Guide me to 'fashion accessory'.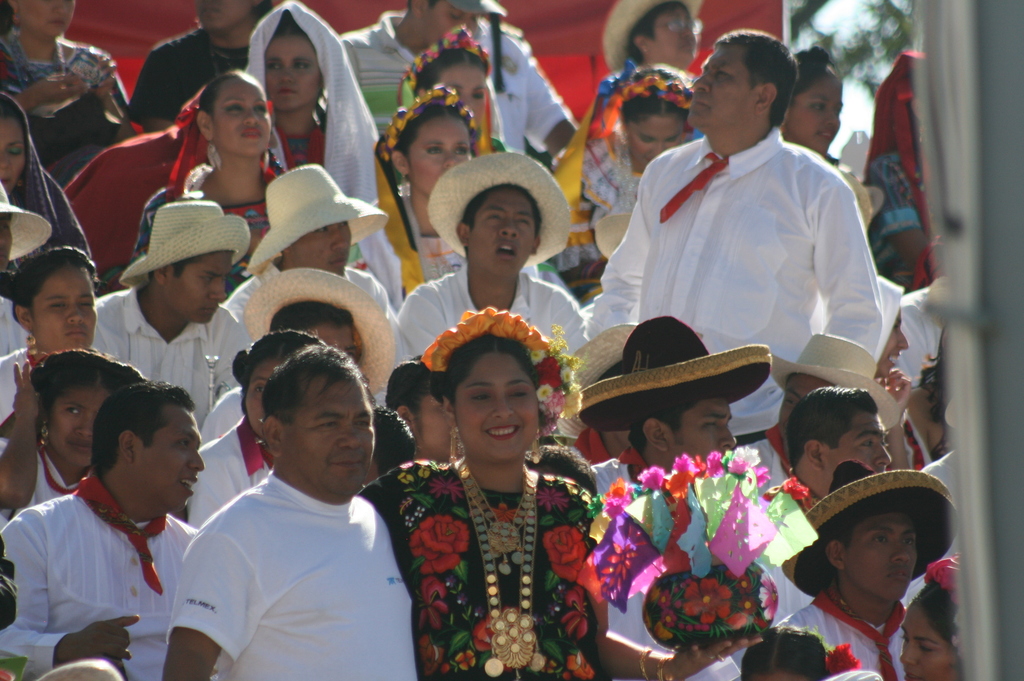
Guidance: [left=425, top=149, right=578, bottom=273].
